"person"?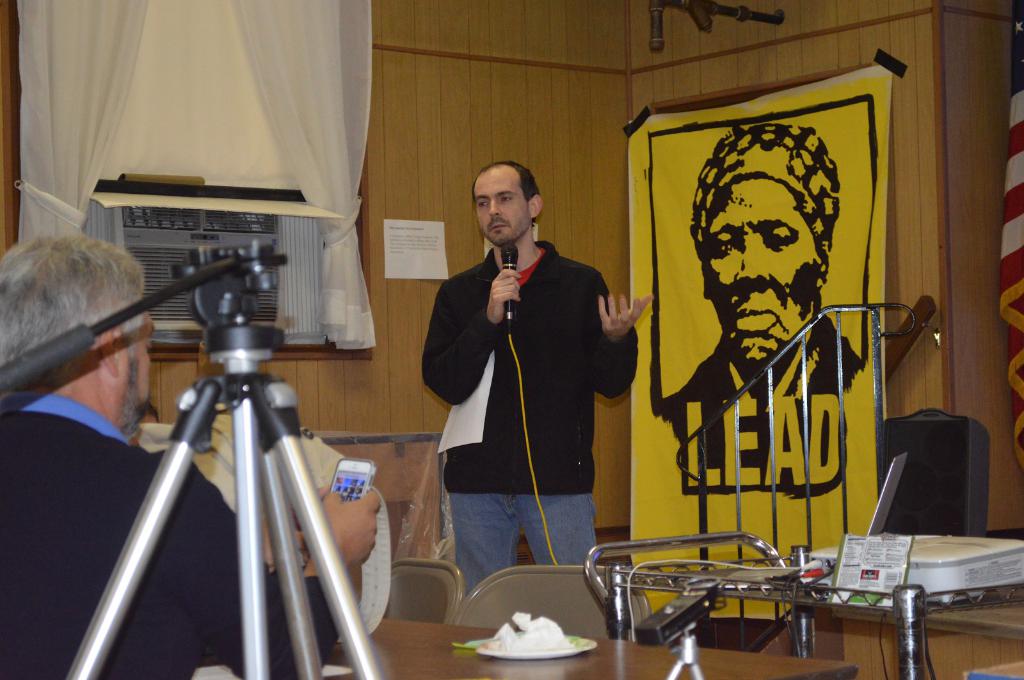
[664, 123, 860, 407]
